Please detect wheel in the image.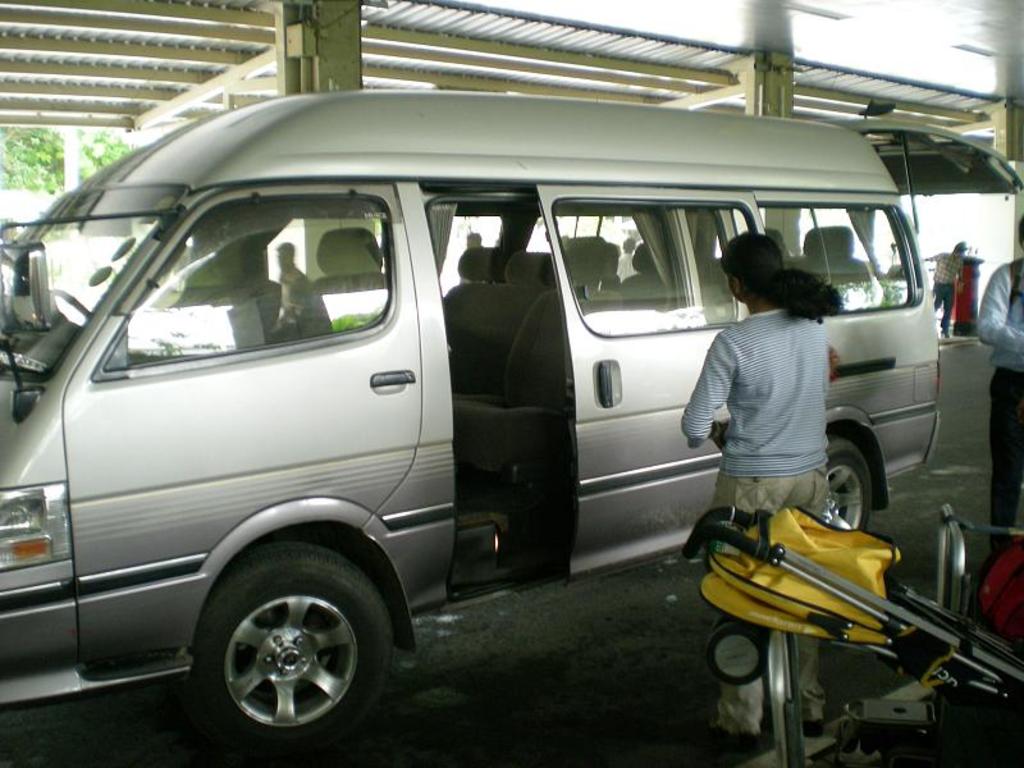
(192,540,388,748).
